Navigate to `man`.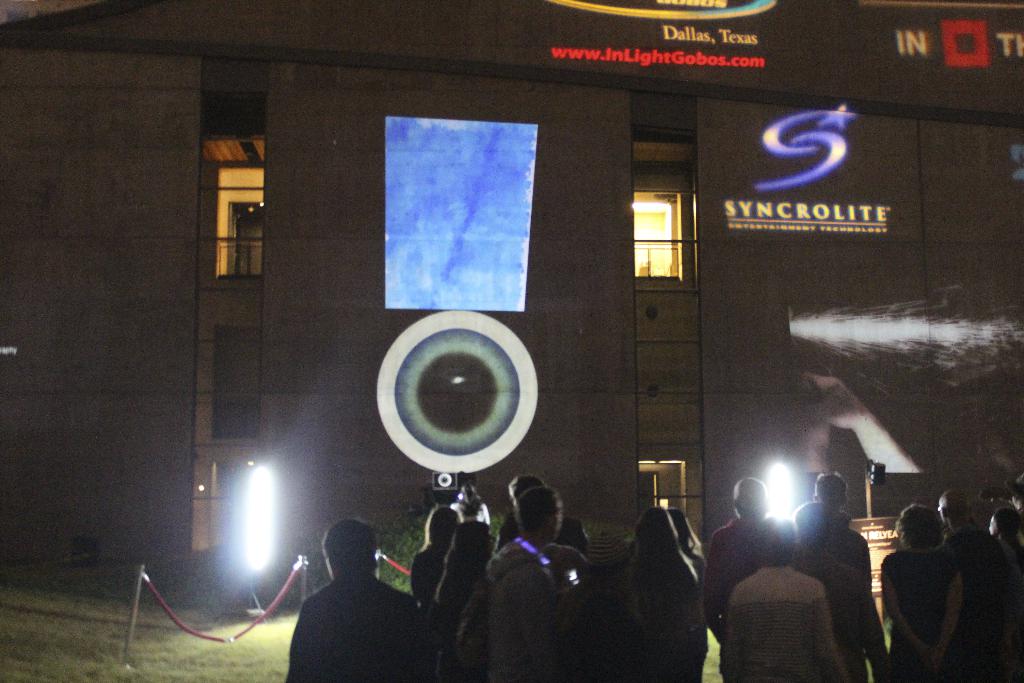
Navigation target: (left=483, top=483, right=567, bottom=675).
